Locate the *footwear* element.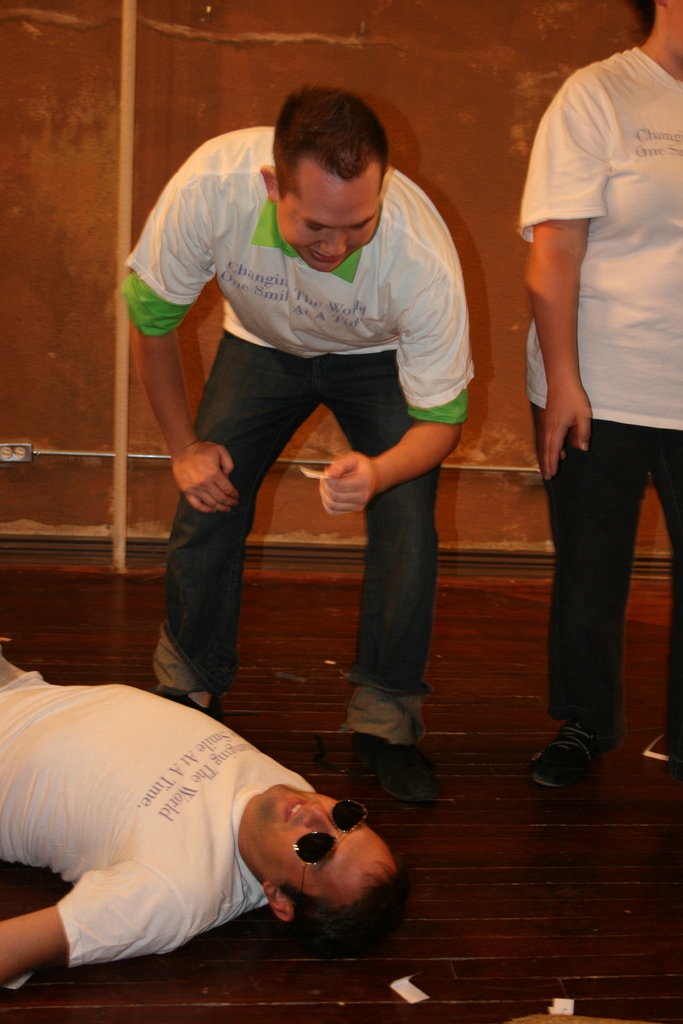
Element bbox: 313:732:443:807.
